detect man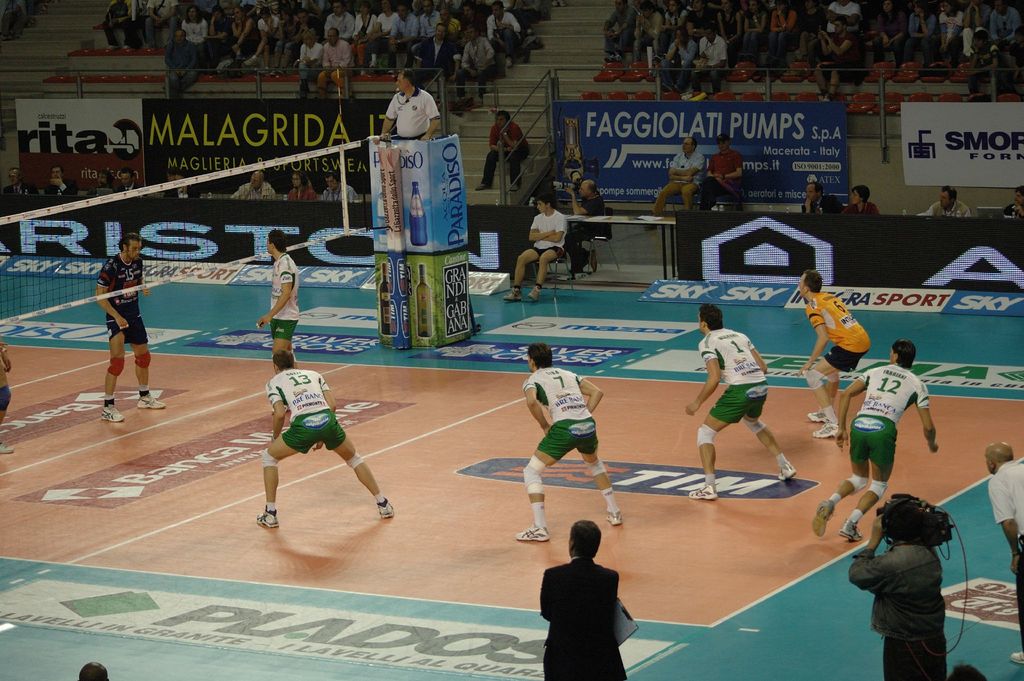
bbox=[847, 504, 944, 680]
